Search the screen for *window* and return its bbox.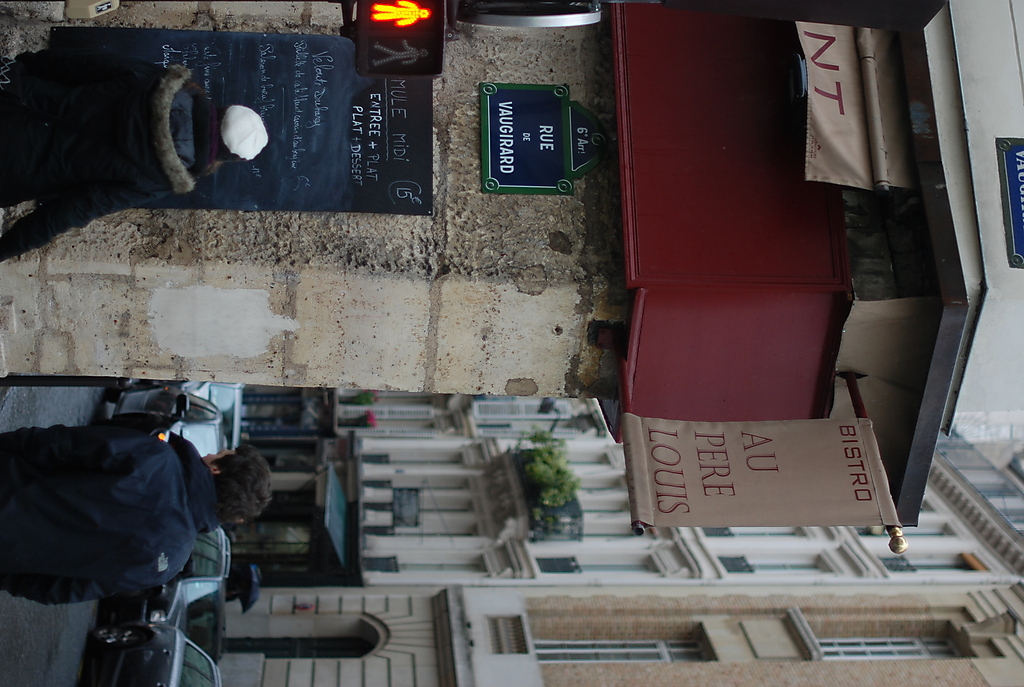
Found: detection(535, 640, 707, 661).
